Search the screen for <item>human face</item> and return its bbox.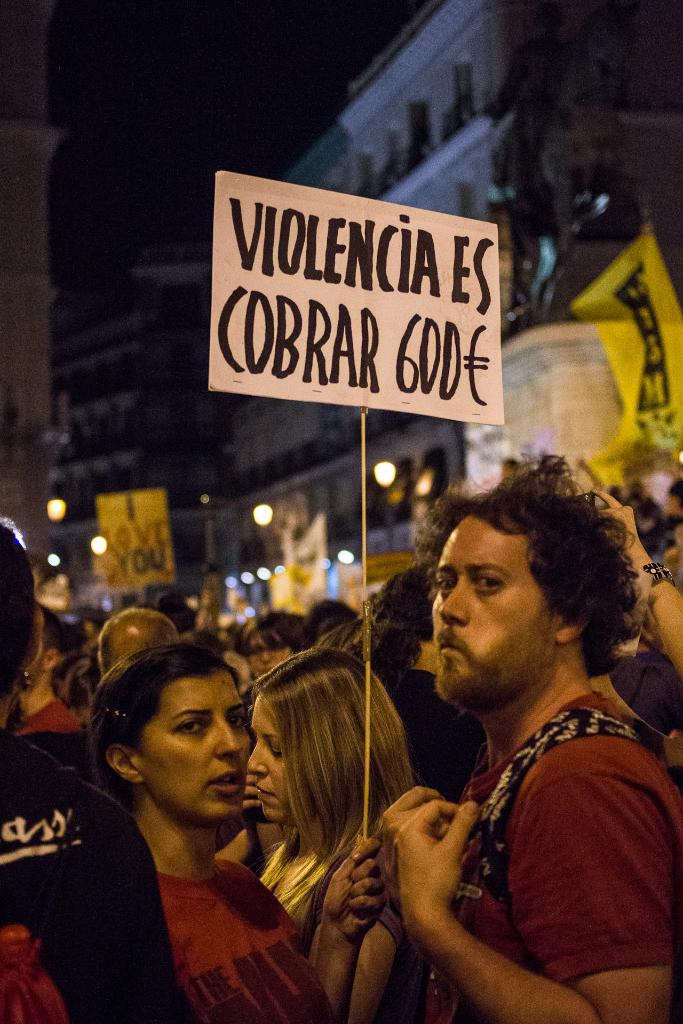
Found: 143 667 248 824.
